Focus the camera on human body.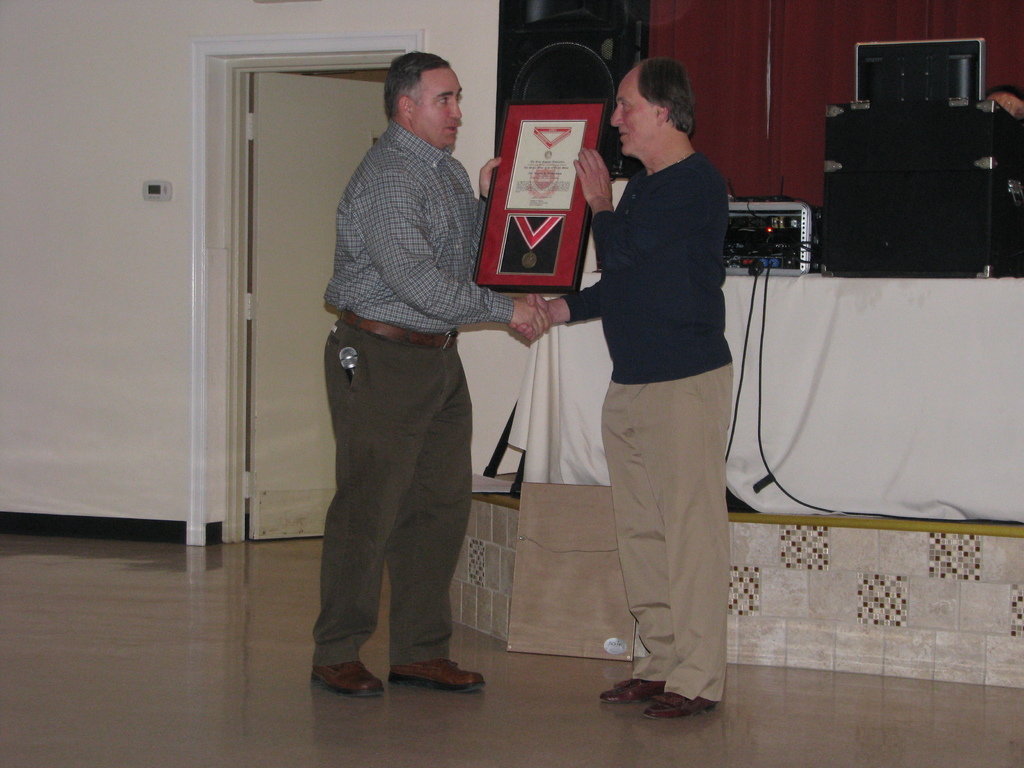
Focus region: bbox(310, 53, 551, 700).
